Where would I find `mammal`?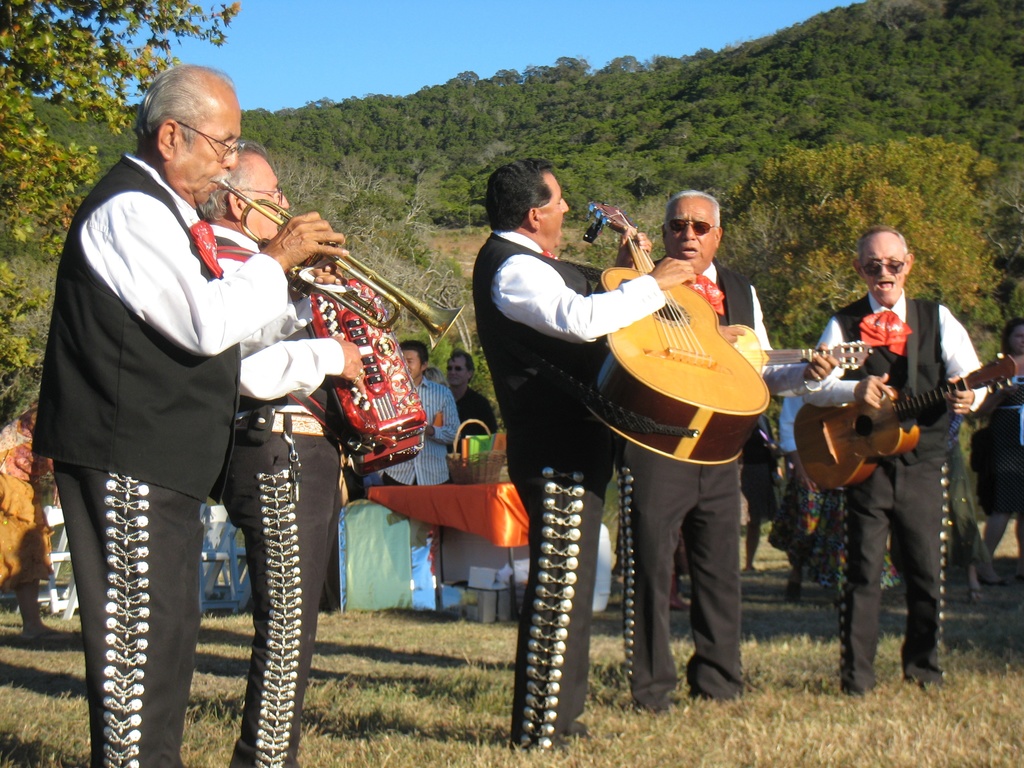
At x1=193 y1=145 x2=365 y2=767.
